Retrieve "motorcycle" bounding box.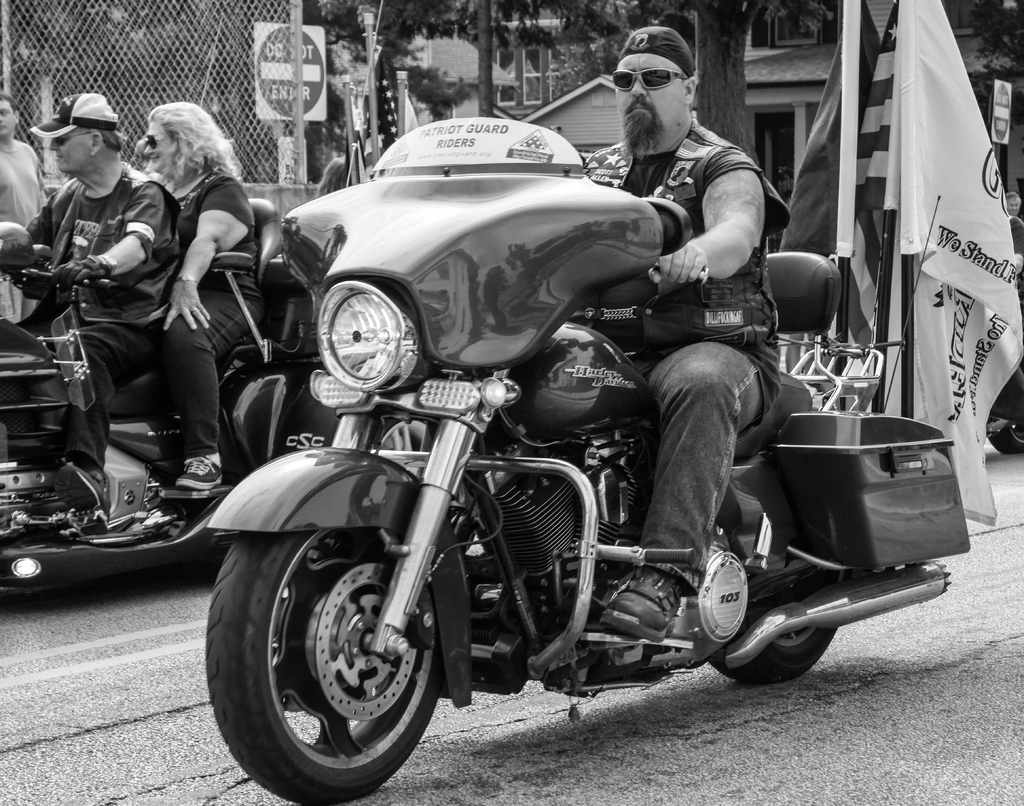
Bounding box: x1=170 y1=231 x2=931 y2=778.
